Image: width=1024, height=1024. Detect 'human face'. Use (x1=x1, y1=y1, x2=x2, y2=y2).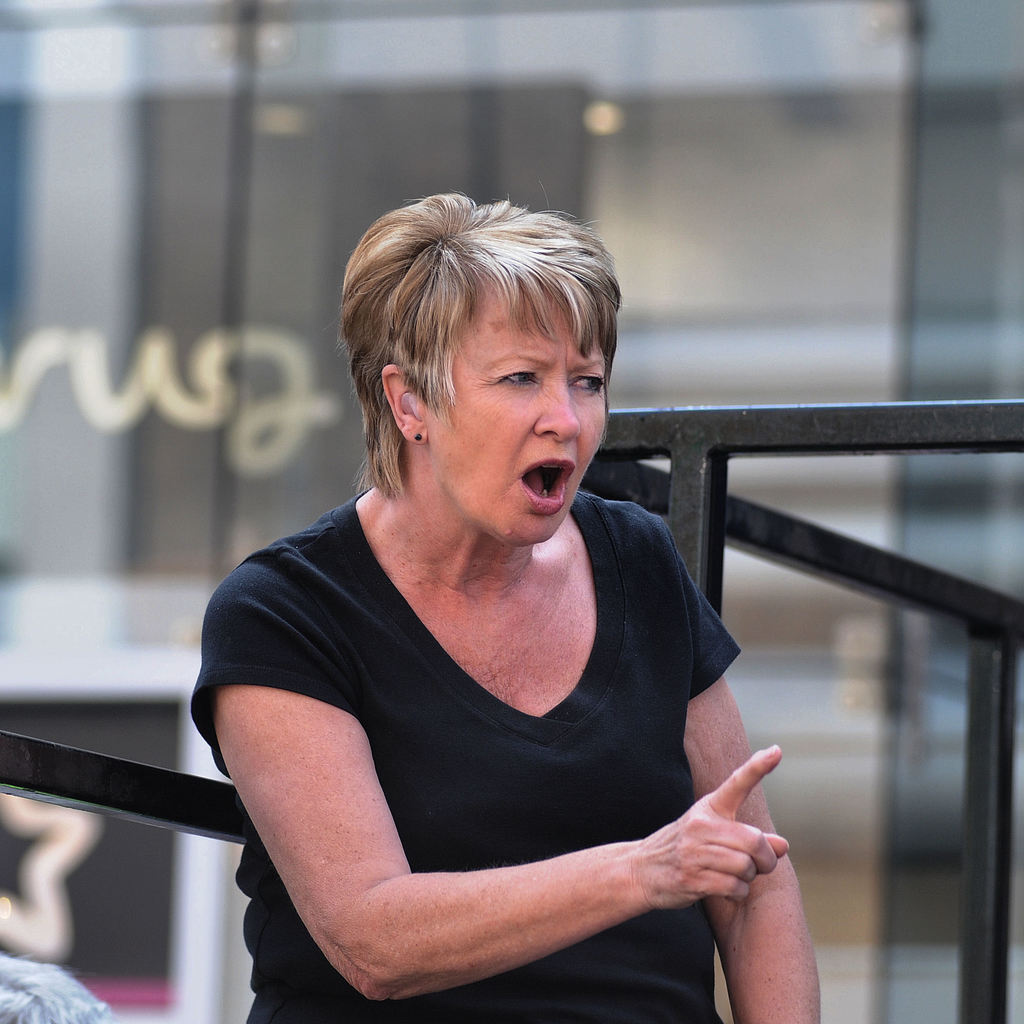
(x1=433, y1=282, x2=607, y2=540).
